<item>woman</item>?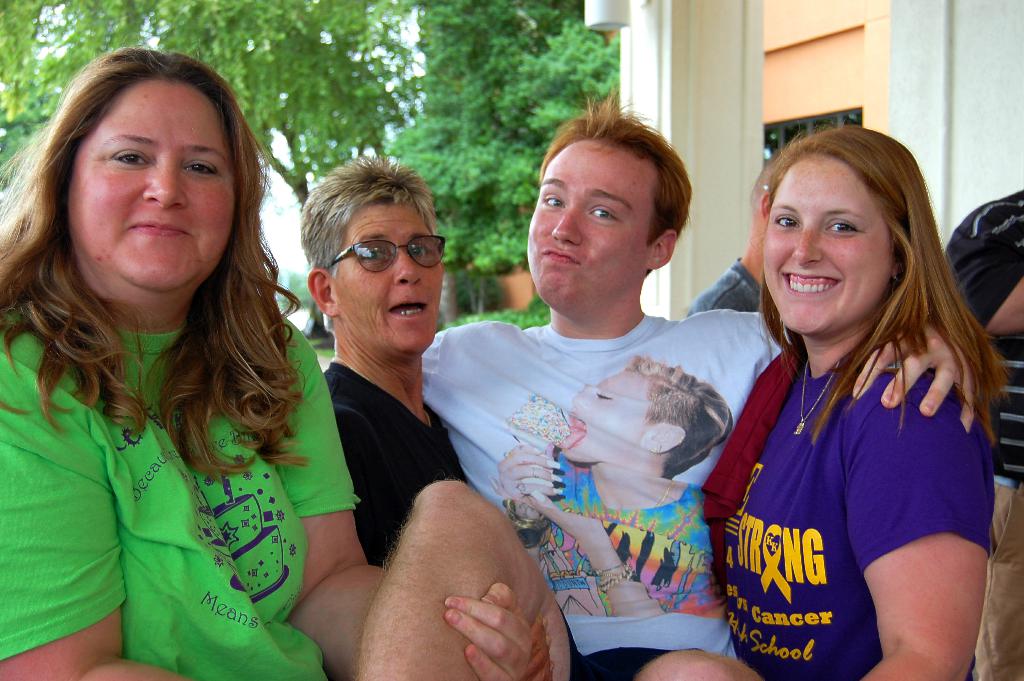
(left=0, top=42, right=553, bottom=680)
